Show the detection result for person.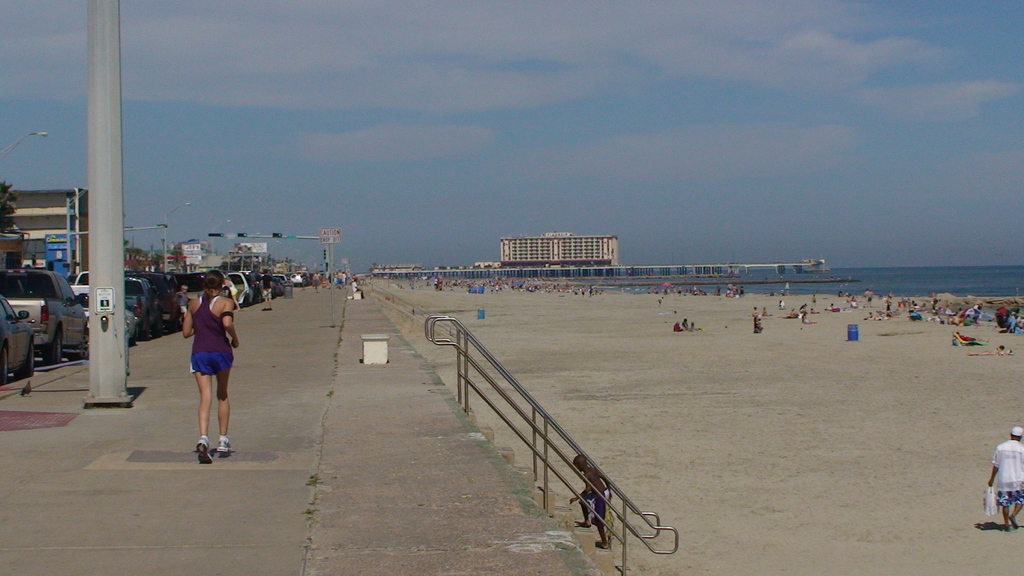
crop(256, 264, 276, 316).
